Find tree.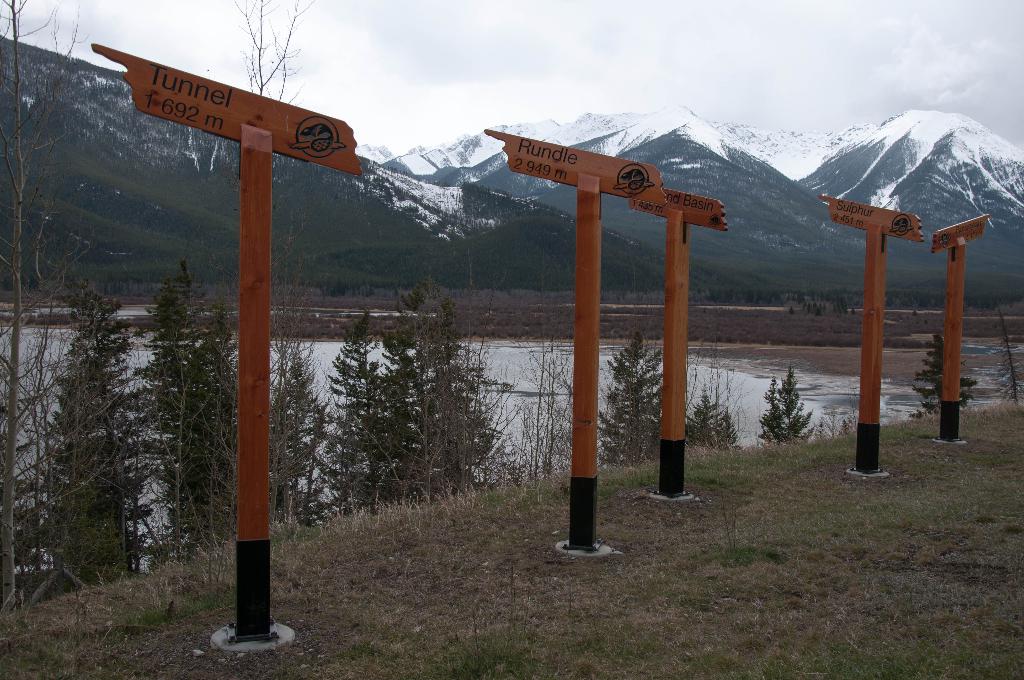
[x1=38, y1=270, x2=189, y2=579].
